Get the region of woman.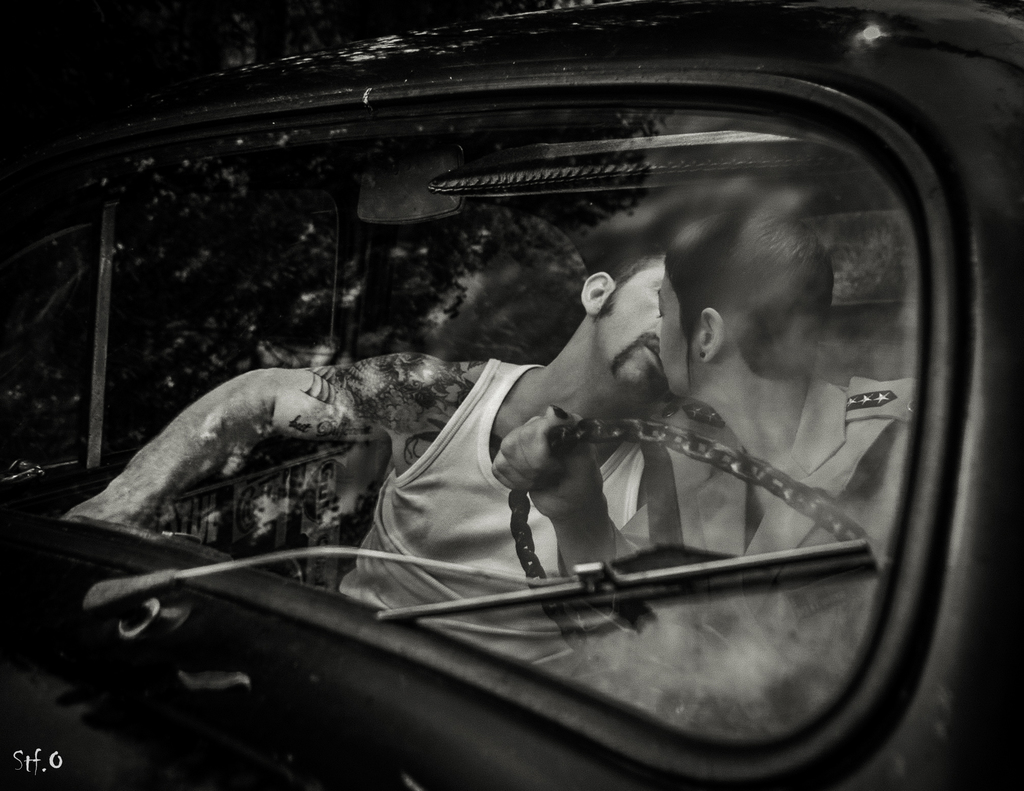
box=[492, 207, 917, 667].
